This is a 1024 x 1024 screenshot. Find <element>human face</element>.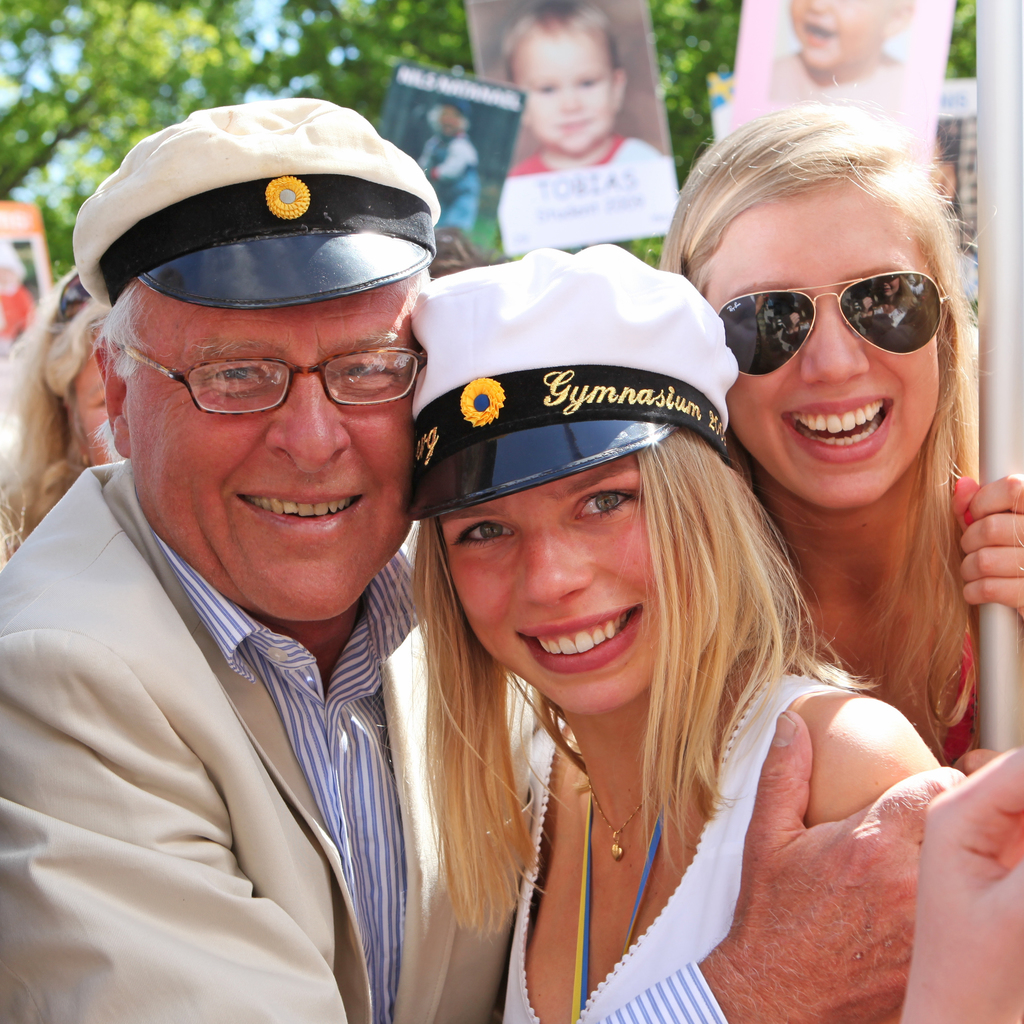
Bounding box: crop(127, 279, 435, 621).
